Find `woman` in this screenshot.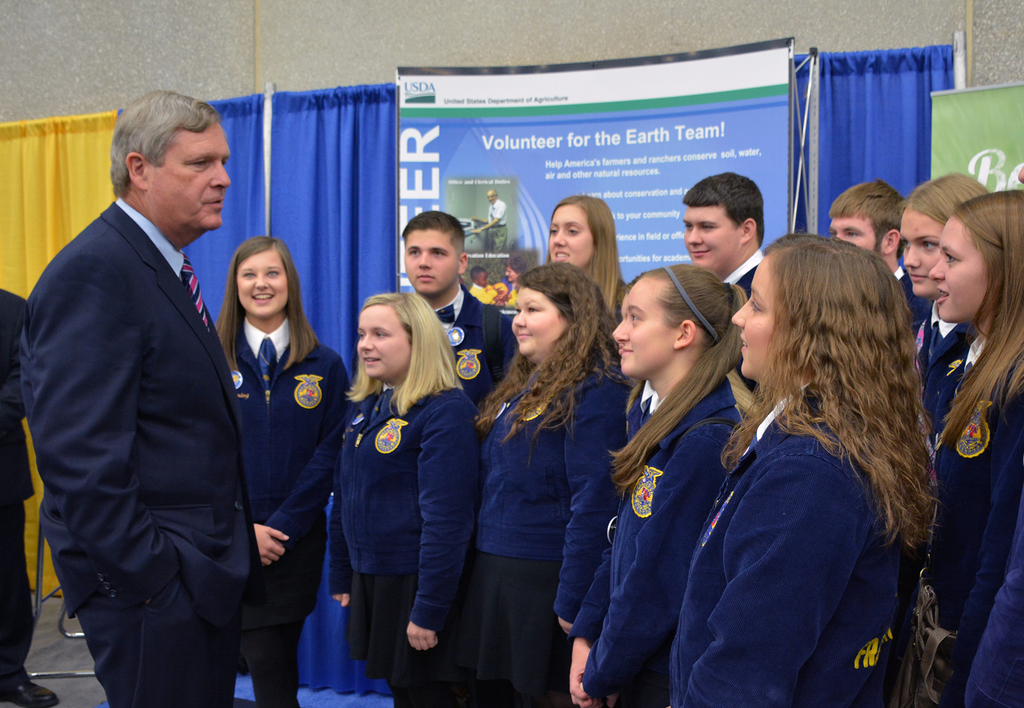
The bounding box for `woman` is box(655, 225, 929, 707).
